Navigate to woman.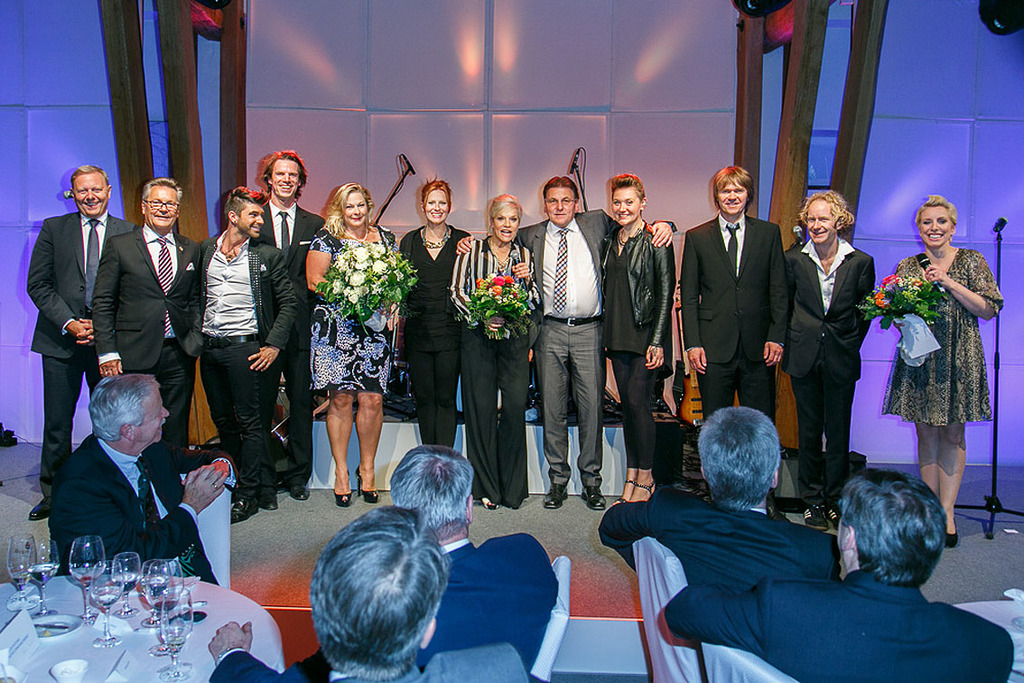
Navigation target: [left=601, top=172, right=677, bottom=507].
